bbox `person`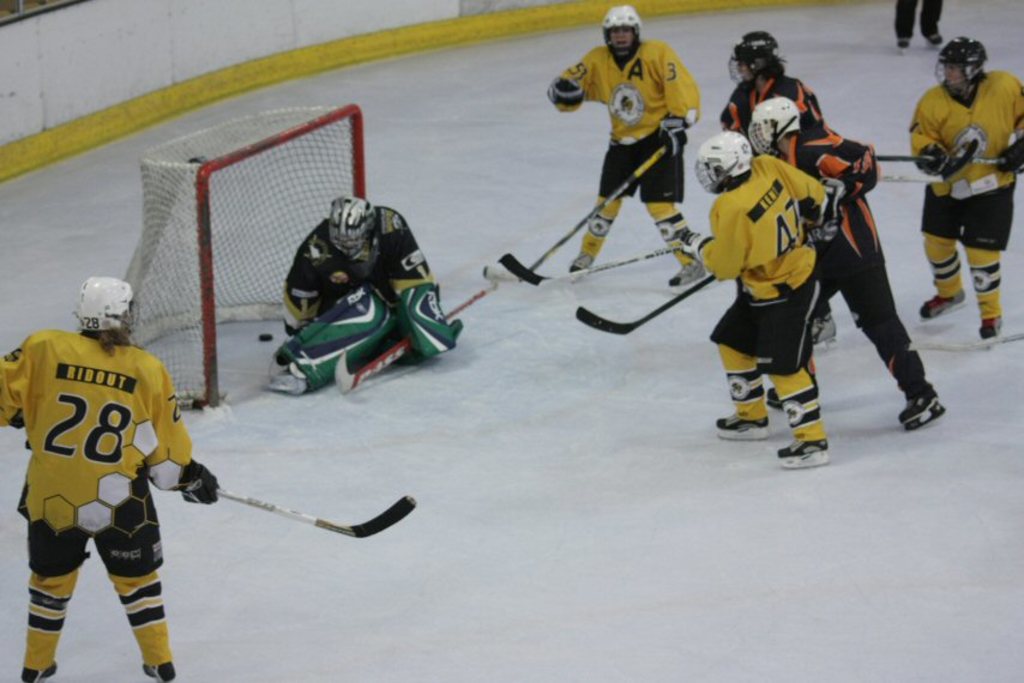
(x1=547, y1=5, x2=704, y2=288)
